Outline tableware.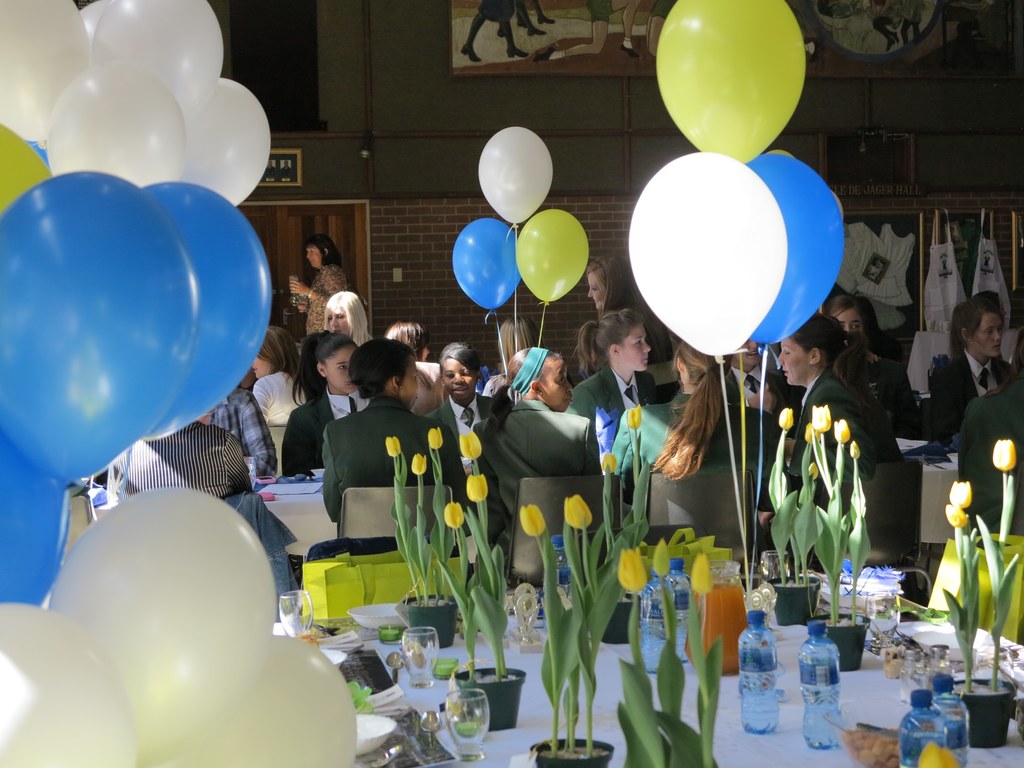
Outline: crop(759, 545, 800, 584).
